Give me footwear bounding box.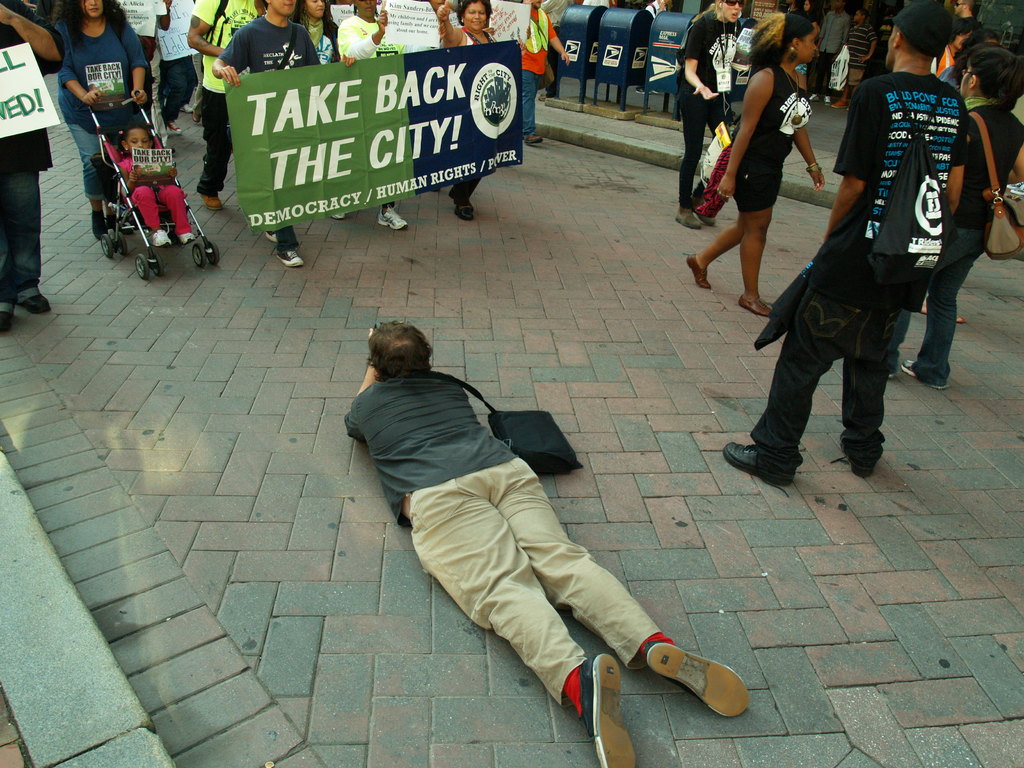
bbox=(646, 638, 754, 720).
